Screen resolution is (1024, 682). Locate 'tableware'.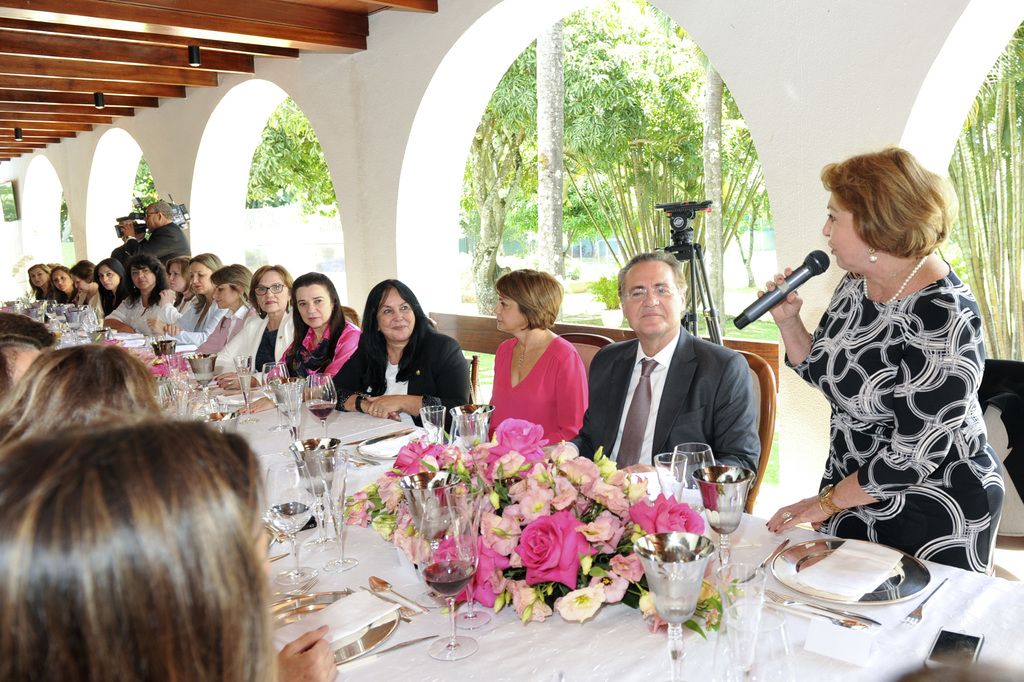
[x1=443, y1=482, x2=487, y2=628].
